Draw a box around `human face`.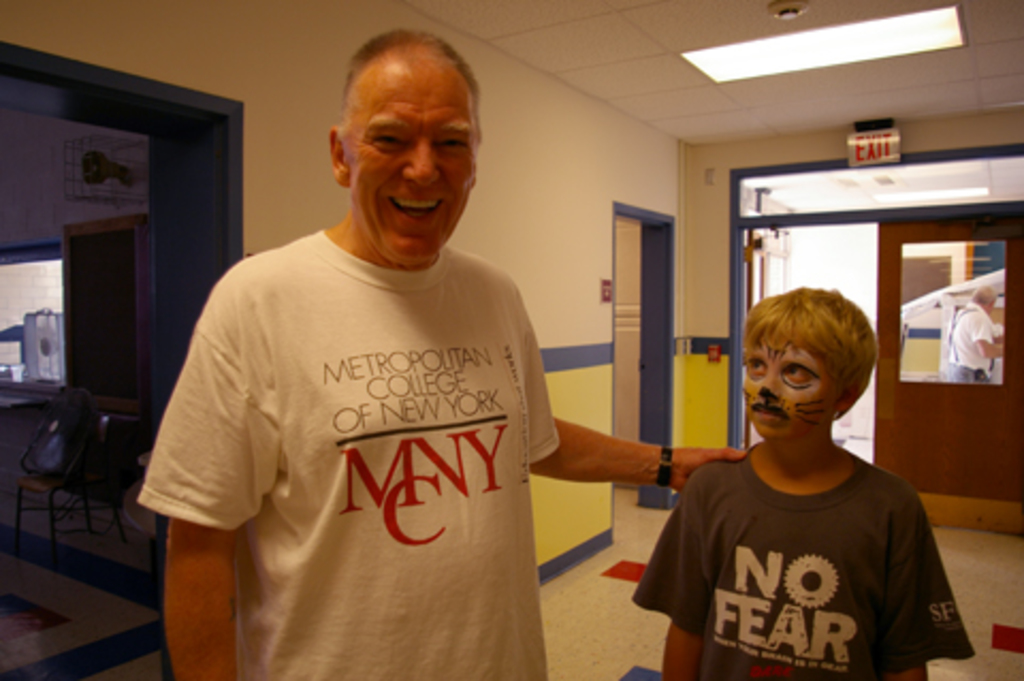
(742,337,832,440).
